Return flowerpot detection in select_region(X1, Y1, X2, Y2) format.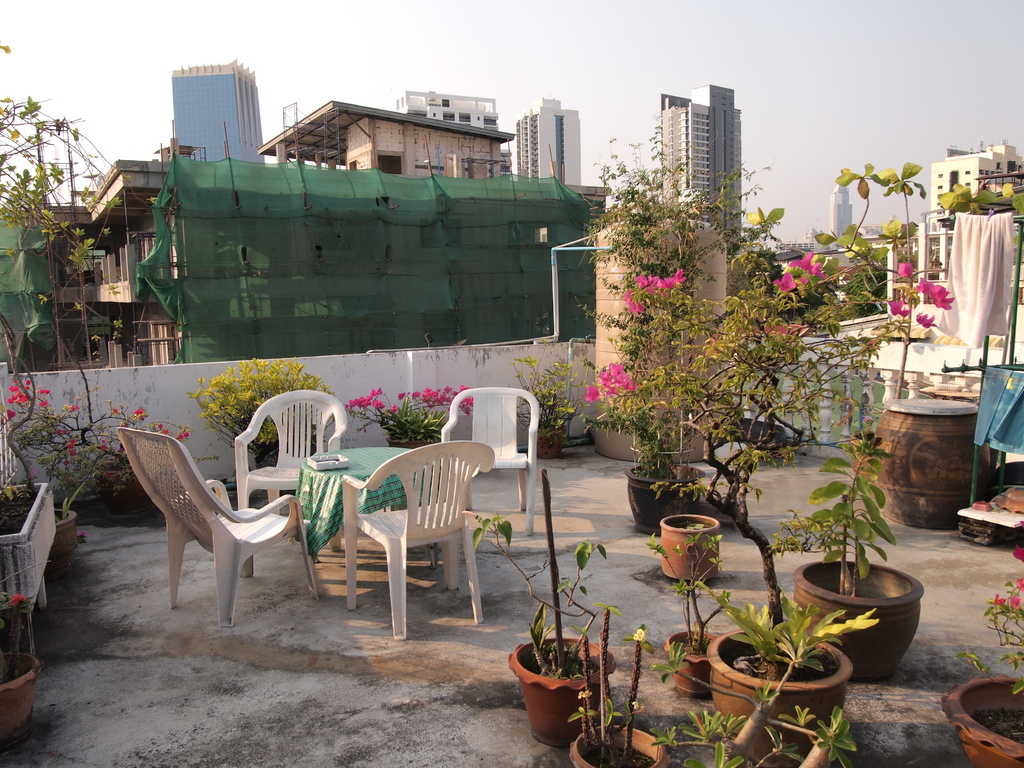
select_region(0, 653, 39, 739).
